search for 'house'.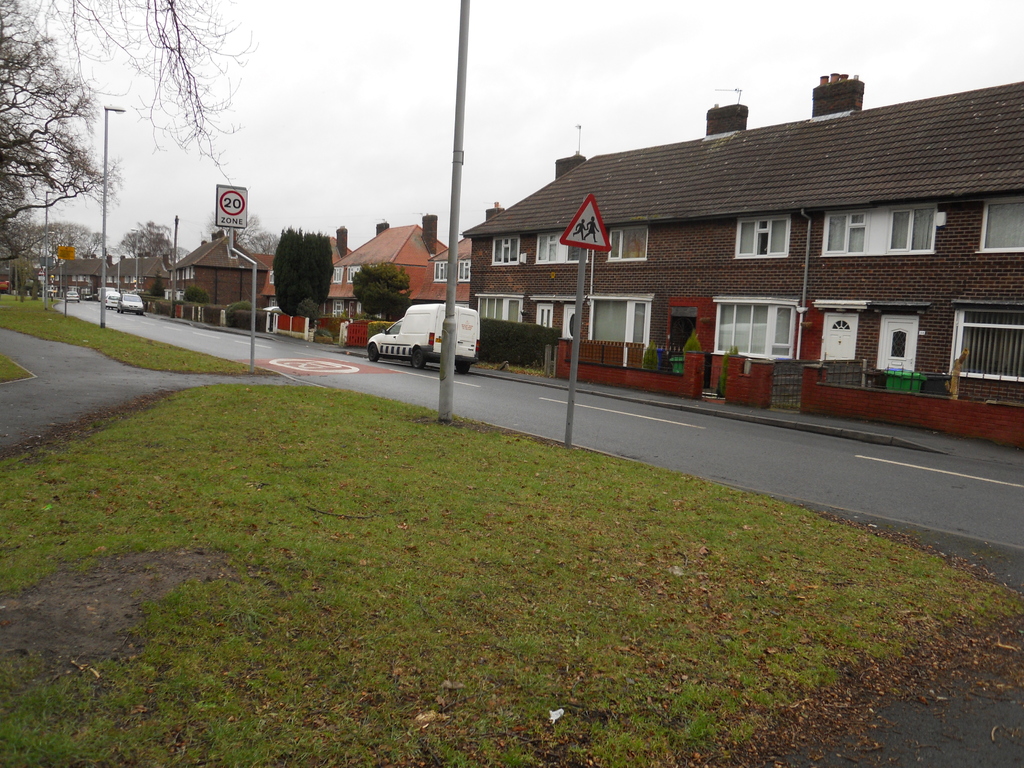
Found at [44, 250, 105, 298].
